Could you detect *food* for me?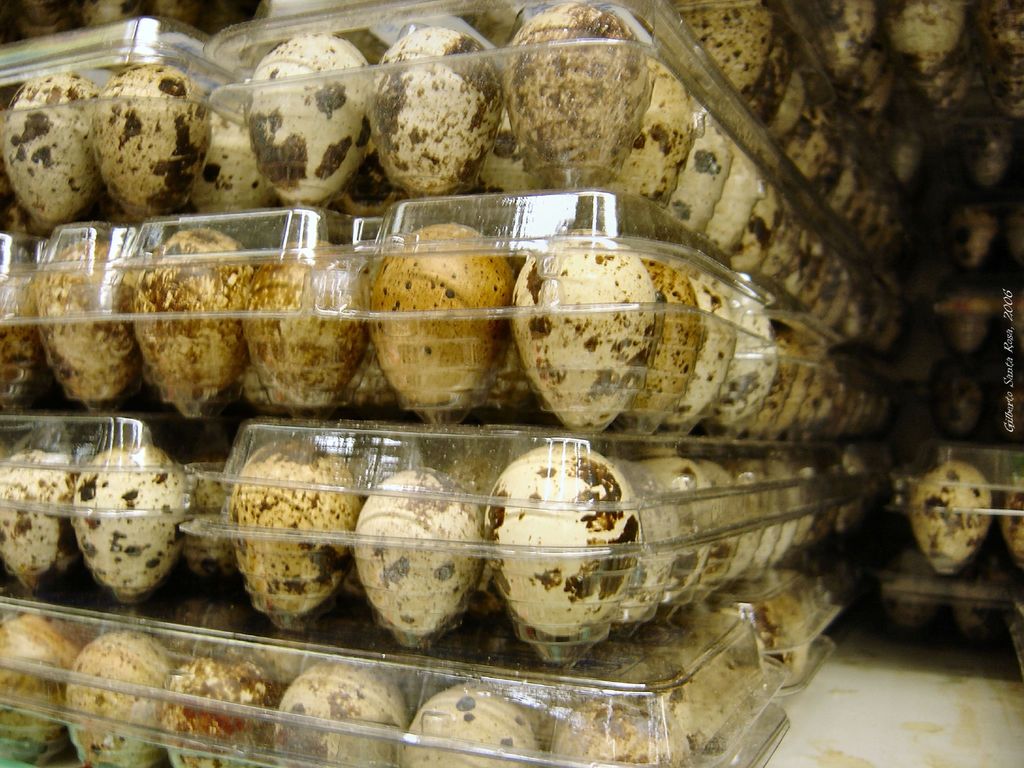
Detection result: bbox=(0, 445, 82, 589).
